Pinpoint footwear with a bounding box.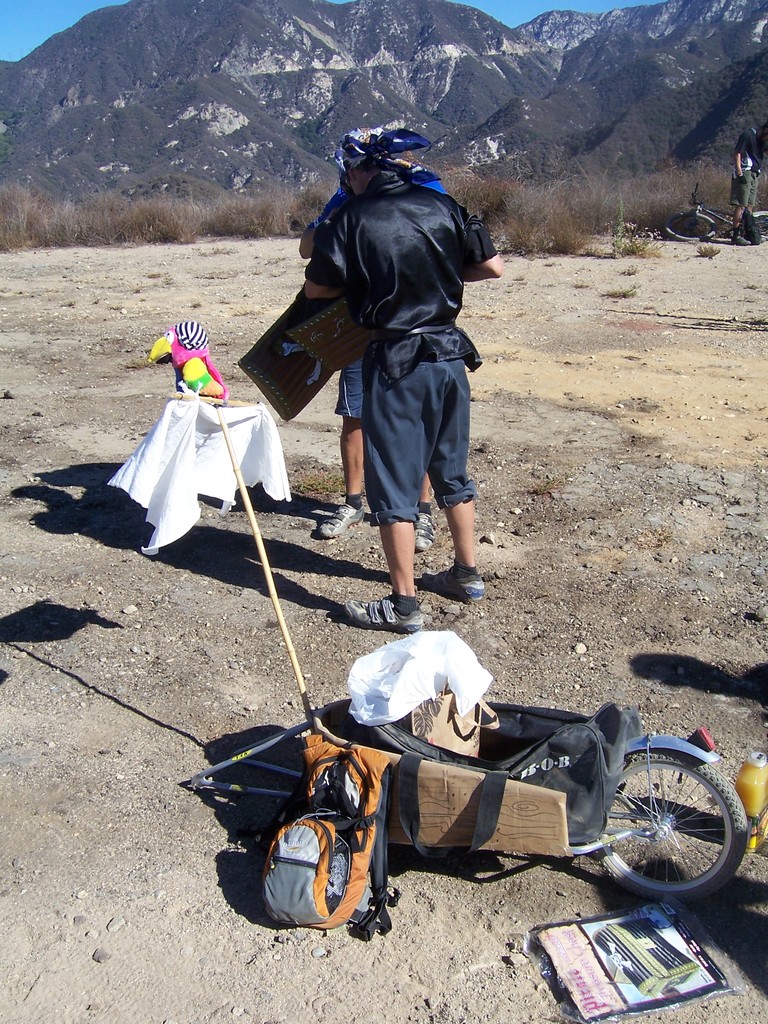
Rect(420, 559, 492, 611).
